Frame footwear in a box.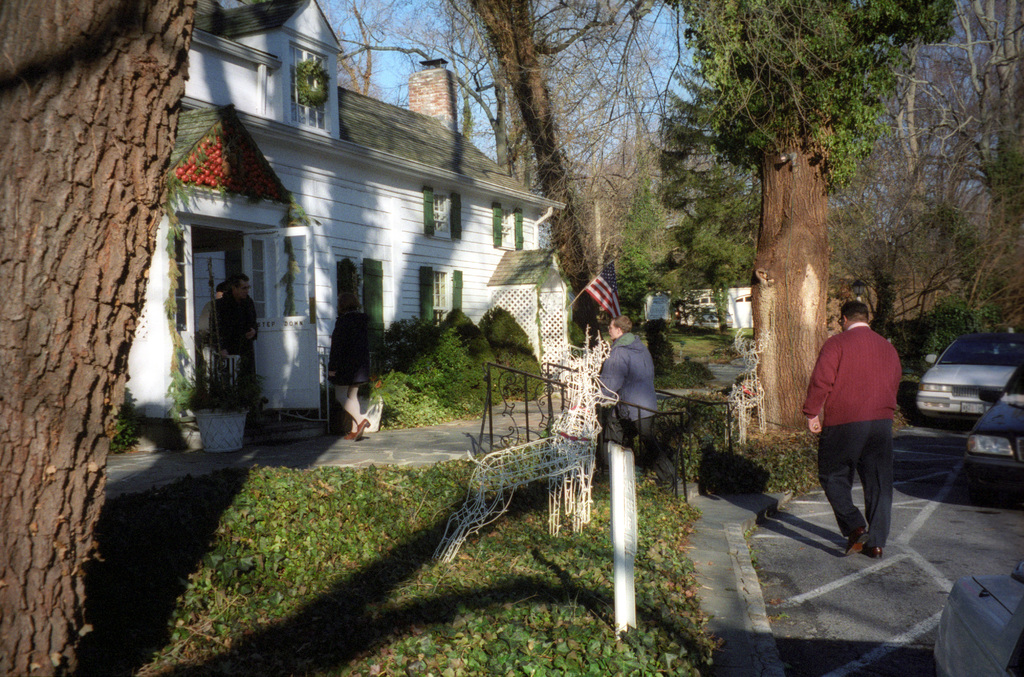
{"left": 844, "top": 524, "right": 871, "bottom": 559}.
